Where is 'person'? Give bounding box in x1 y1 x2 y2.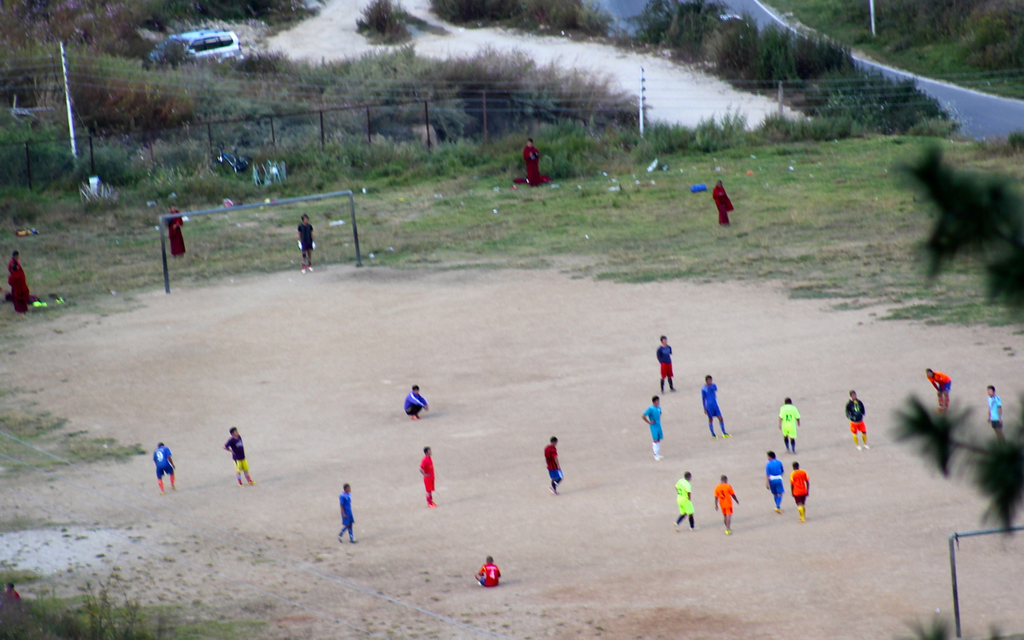
673 472 698 525.
